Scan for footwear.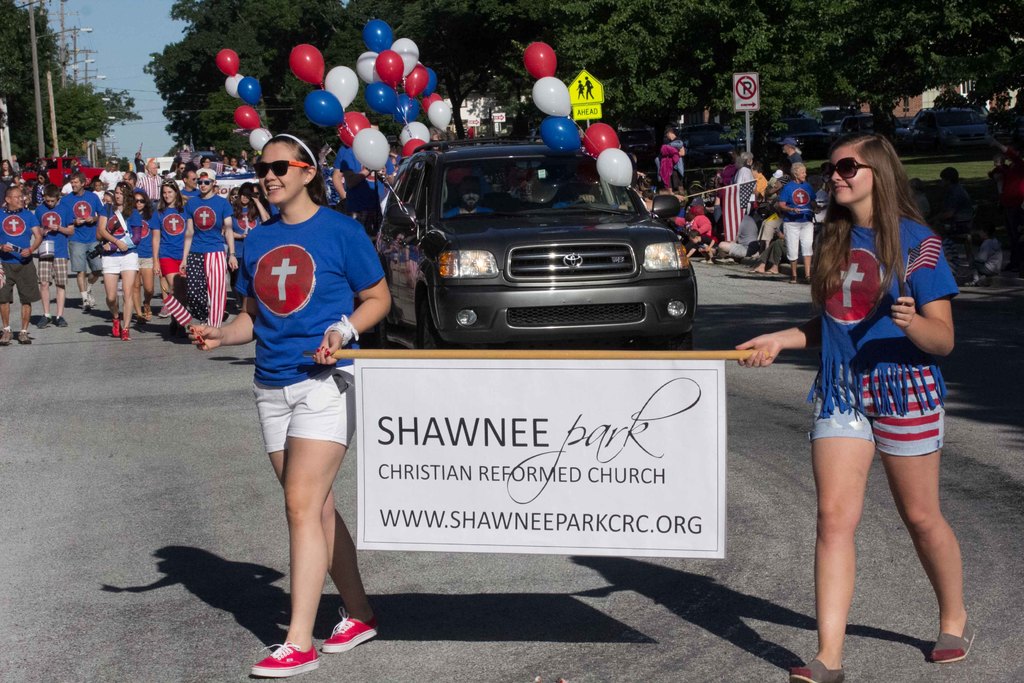
Scan result: 40,319,53,325.
